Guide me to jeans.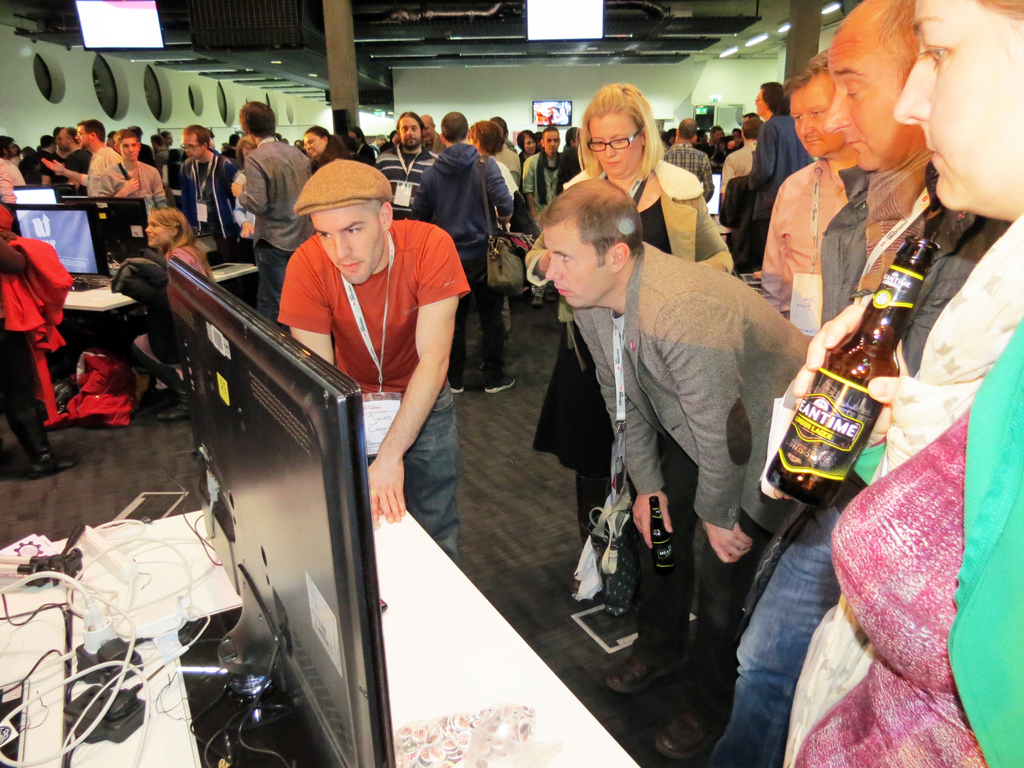
Guidance: 632:422:732:733.
